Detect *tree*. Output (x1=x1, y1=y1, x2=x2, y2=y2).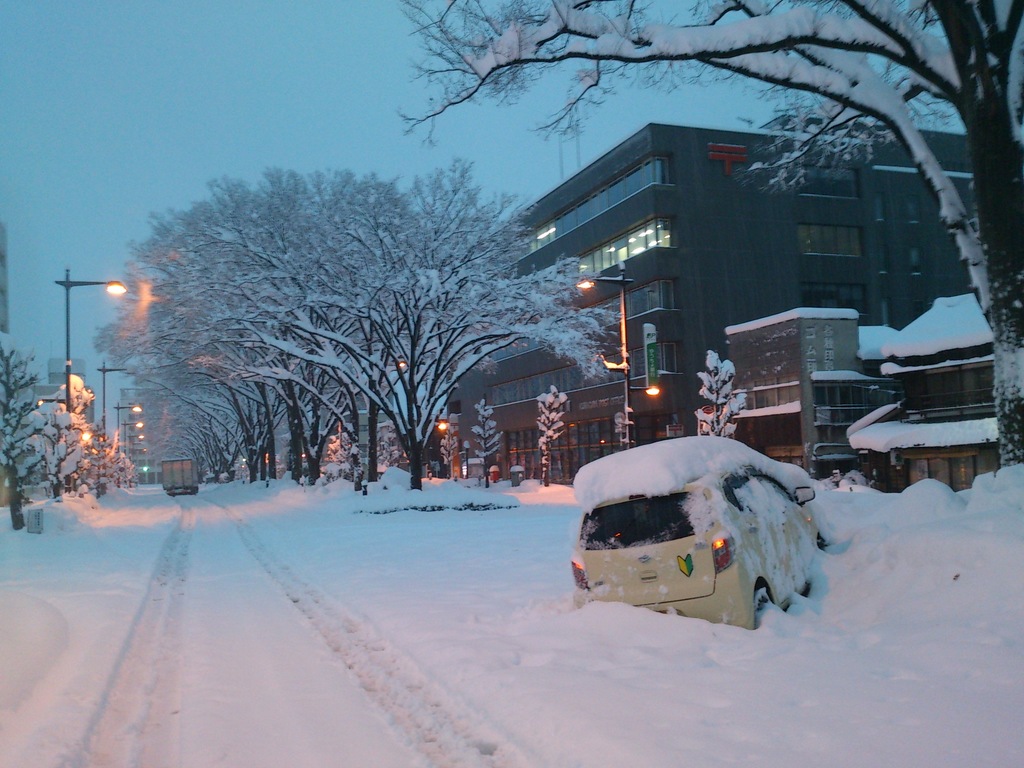
(x1=397, y1=0, x2=1023, y2=472).
